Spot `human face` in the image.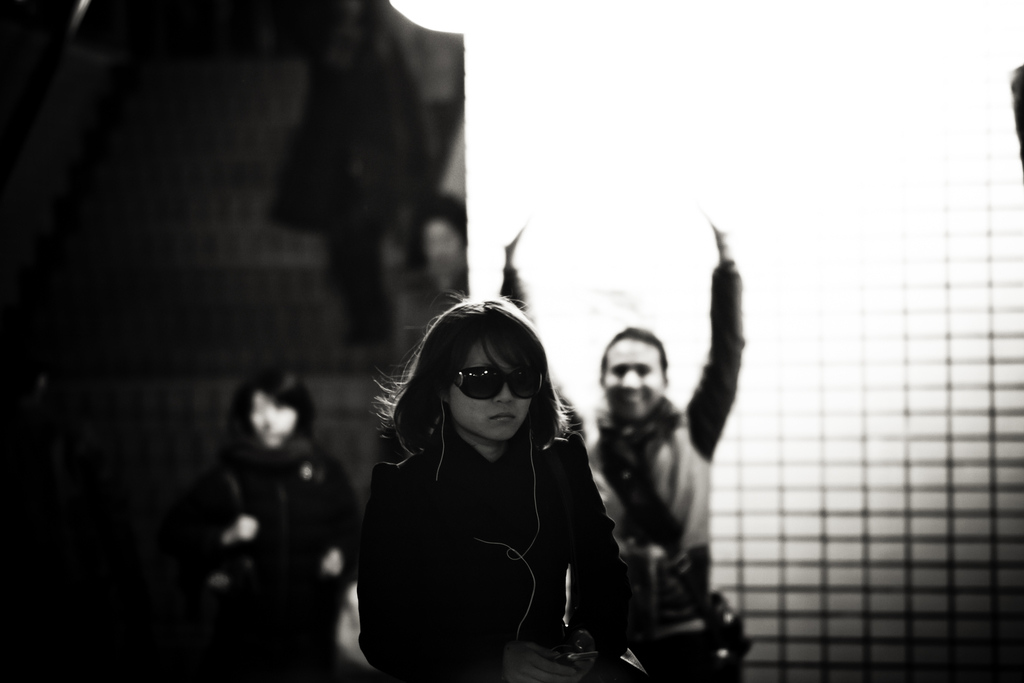
`human face` found at <bbox>600, 339, 667, 421</bbox>.
